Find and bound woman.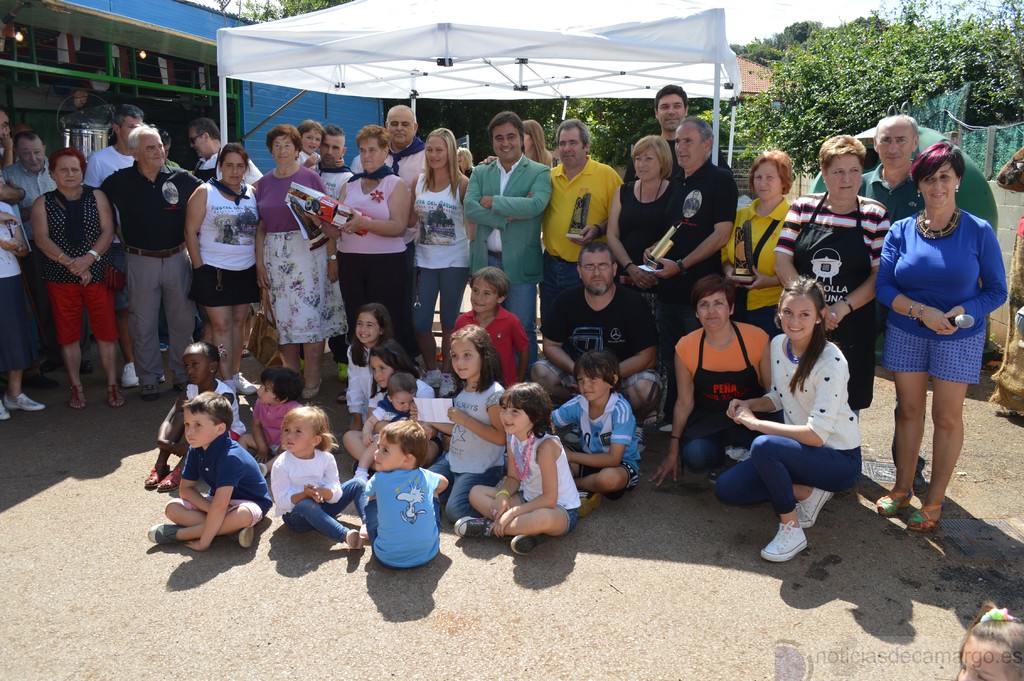
Bound: Rect(305, 120, 409, 406).
